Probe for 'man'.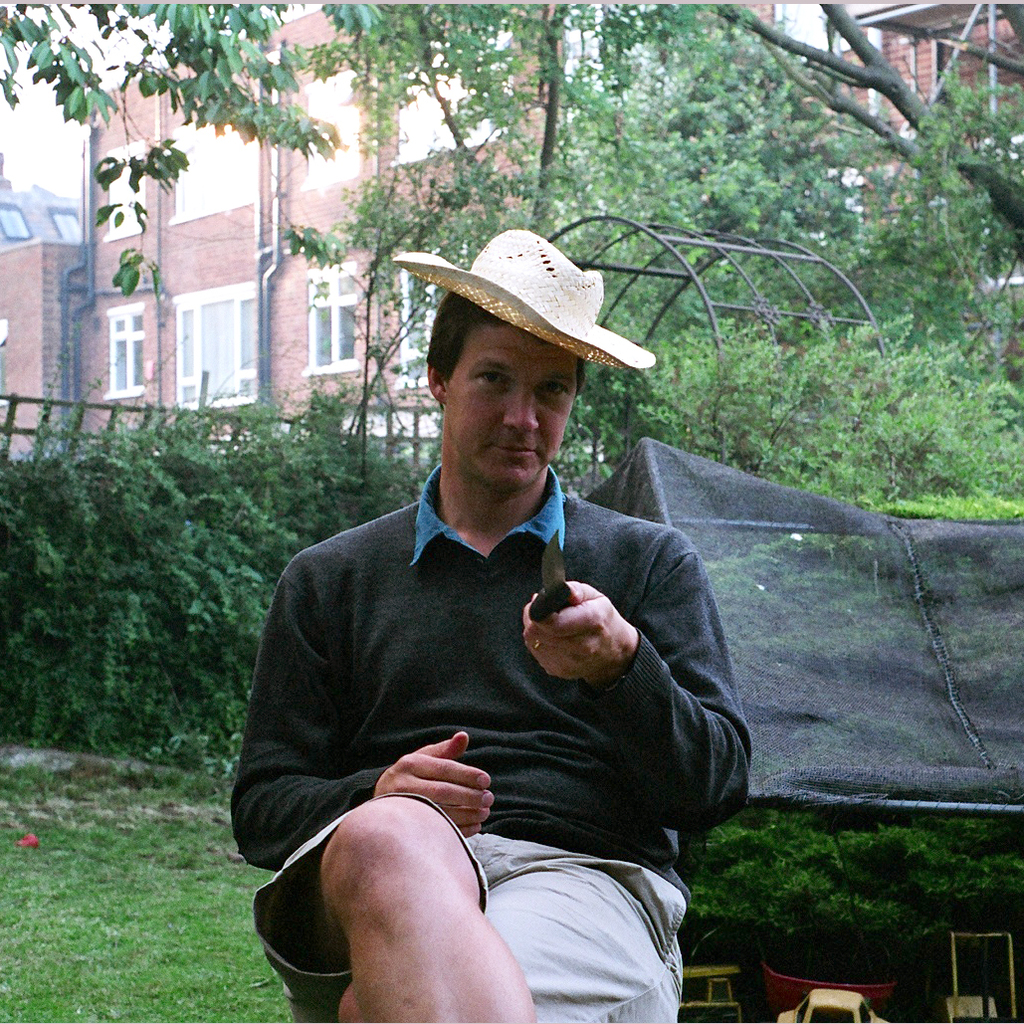
Probe result: [236,227,750,1023].
